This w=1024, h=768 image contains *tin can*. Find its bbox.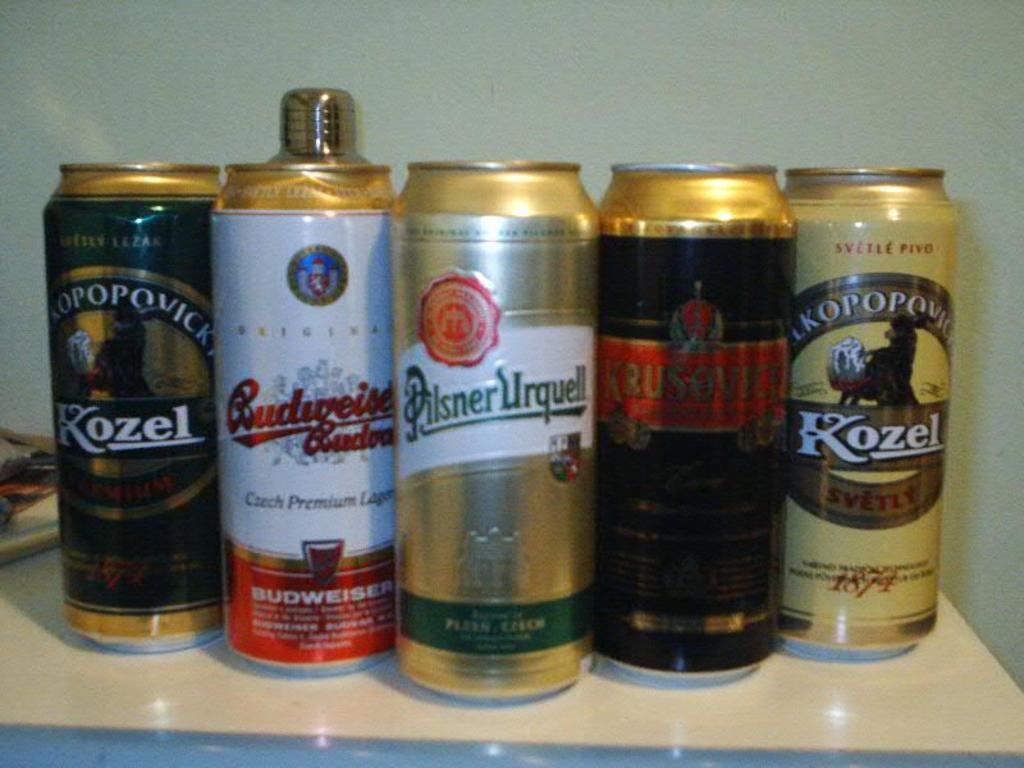
region(45, 161, 224, 650).
